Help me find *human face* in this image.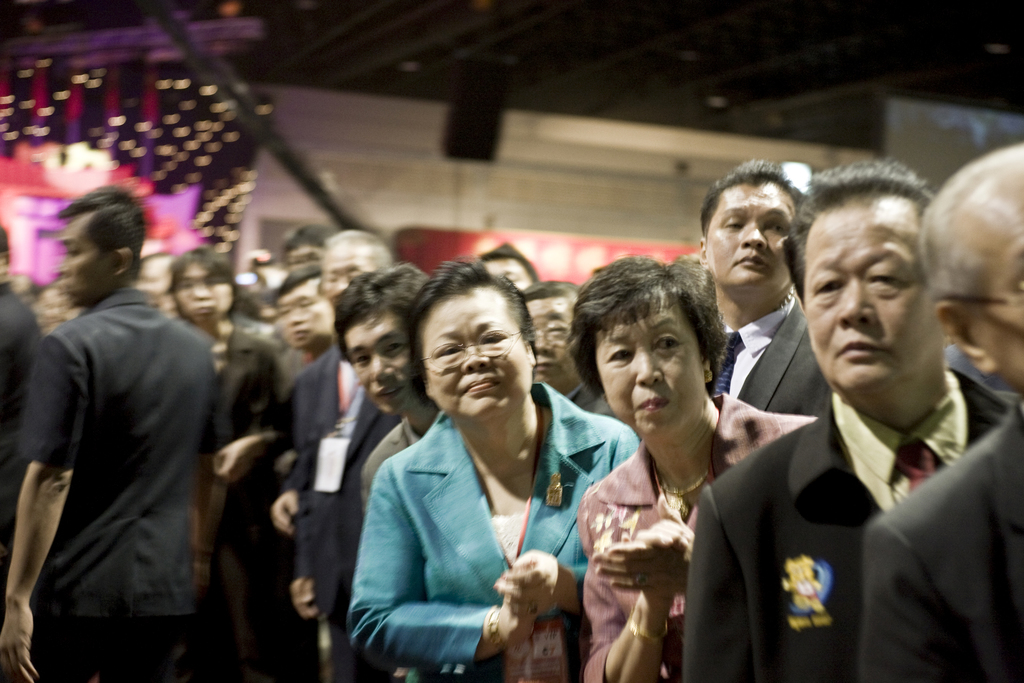
Found it: {"left": 175, "top": 261, "right": 231, "bottom": 325}.
